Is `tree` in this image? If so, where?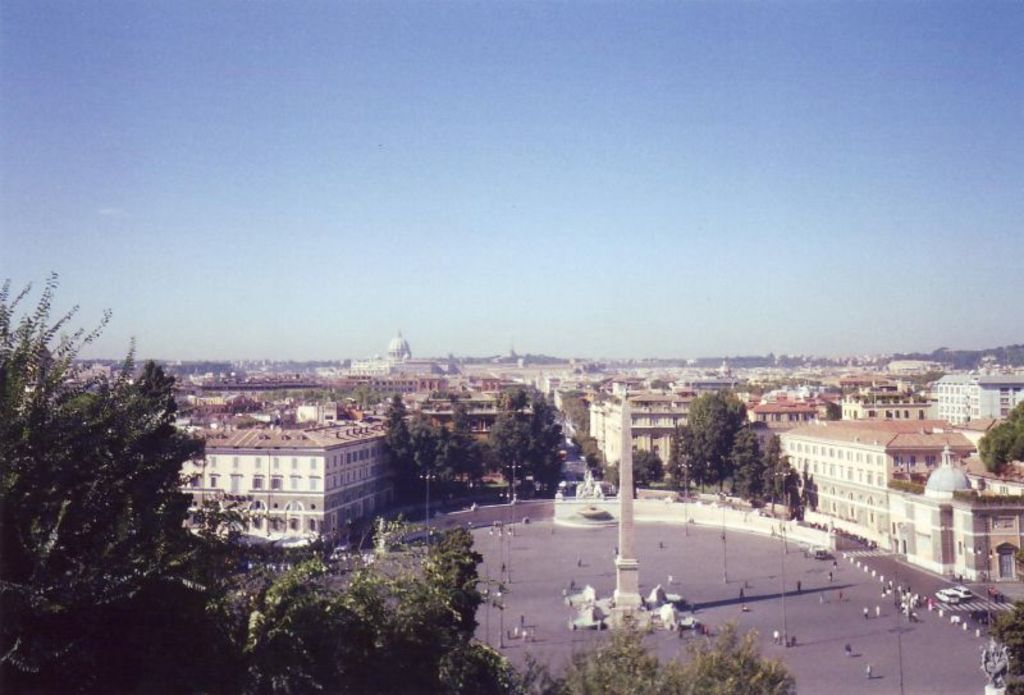
Yes, at x1=979 y1=395 x2=1023 y2=476.
